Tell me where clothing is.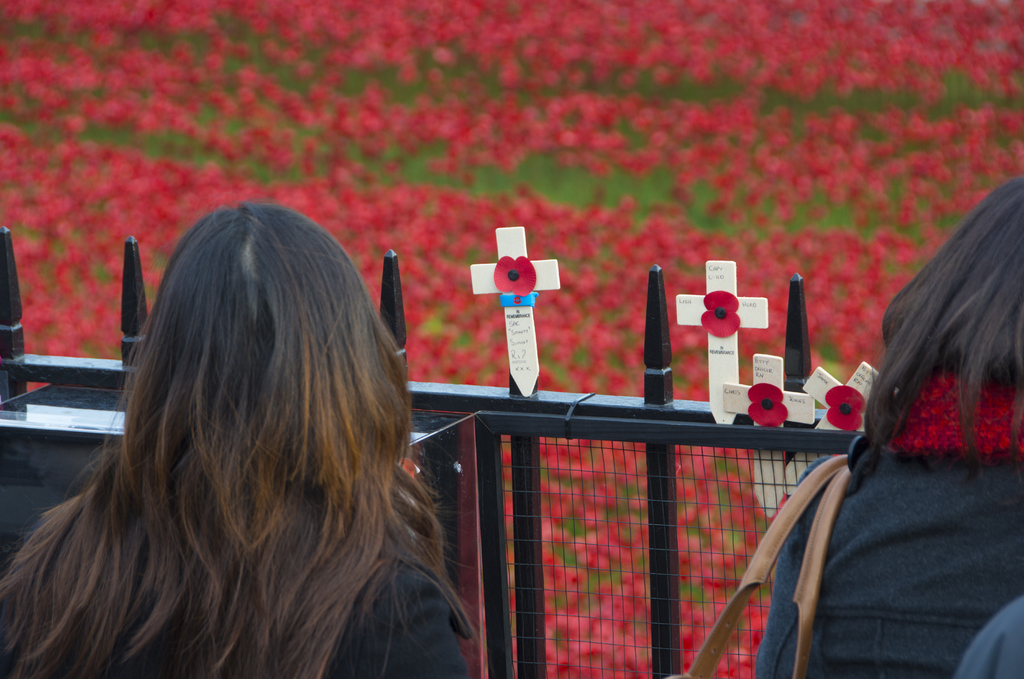
clothing is at (0,550,468,678).
